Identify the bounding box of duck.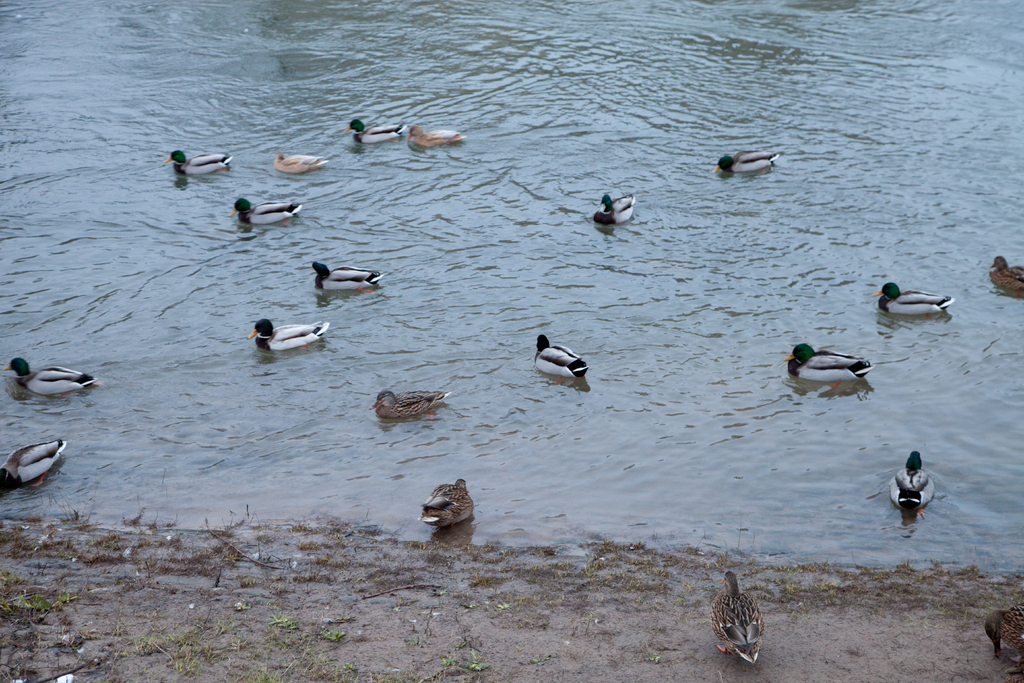
<region>984, 597, 1023, 662</region>.
